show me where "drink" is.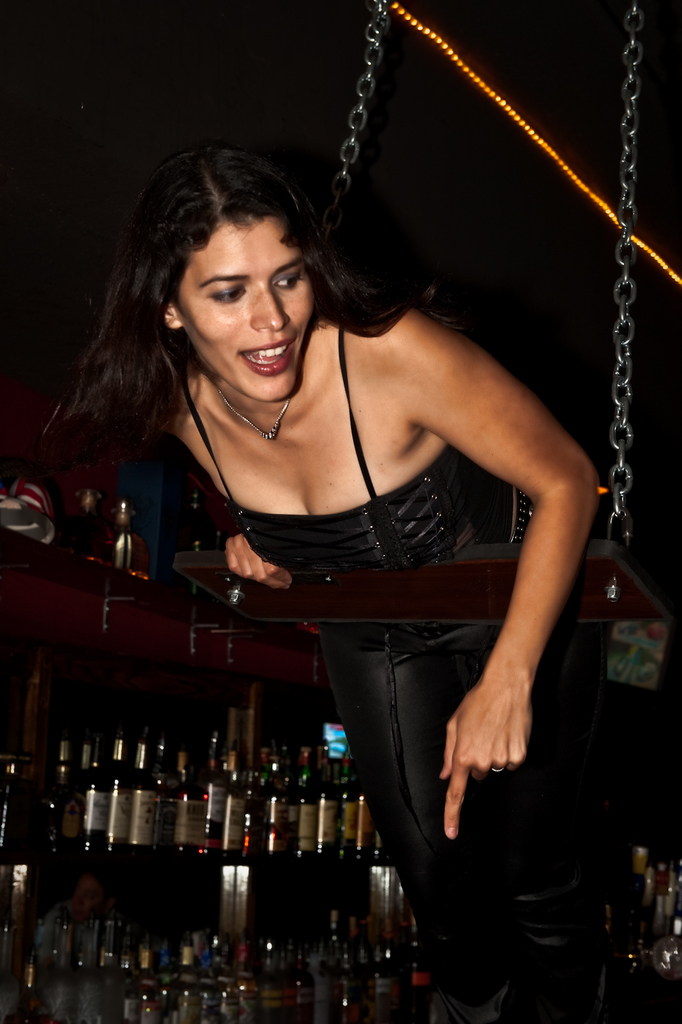
"drink" is at (324, 911, 342, 979).
